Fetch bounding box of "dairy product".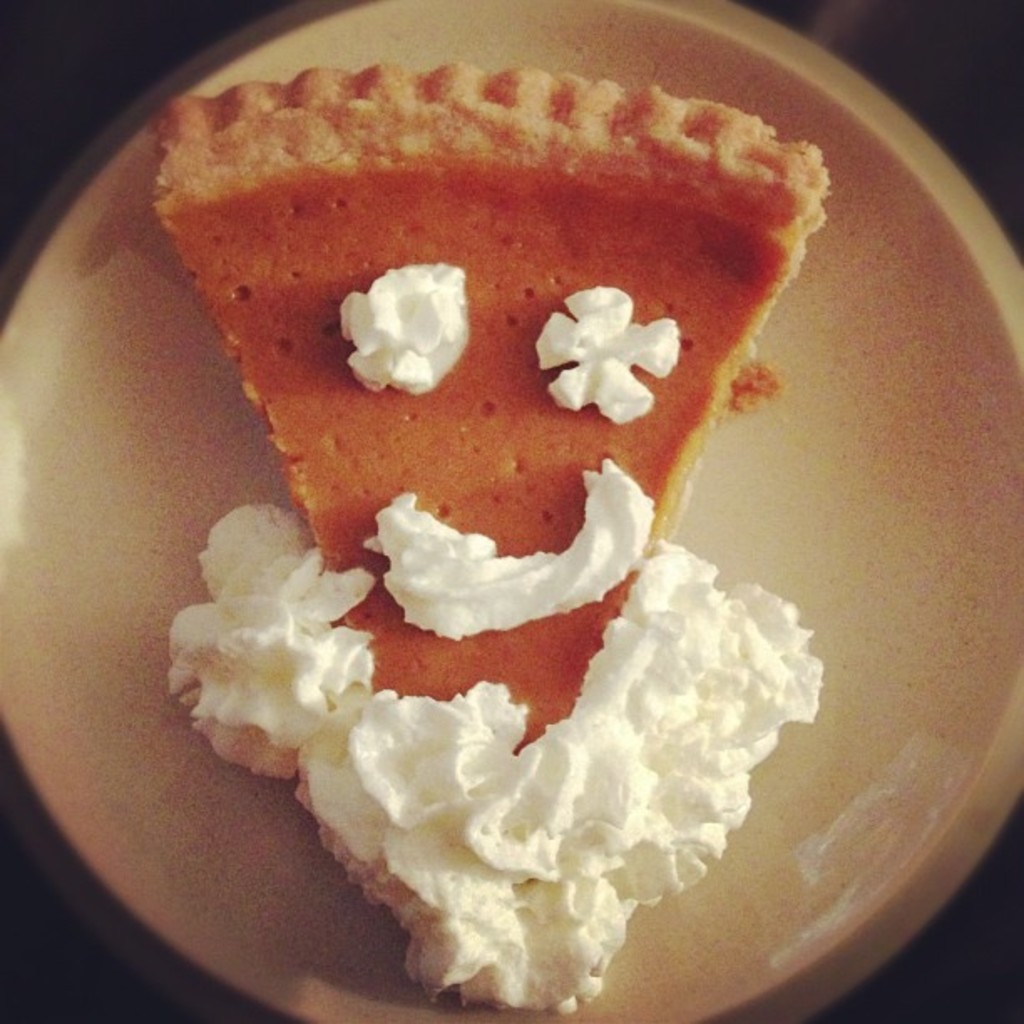
Bbox: <region>162, 465, 822, 1017</region>.
